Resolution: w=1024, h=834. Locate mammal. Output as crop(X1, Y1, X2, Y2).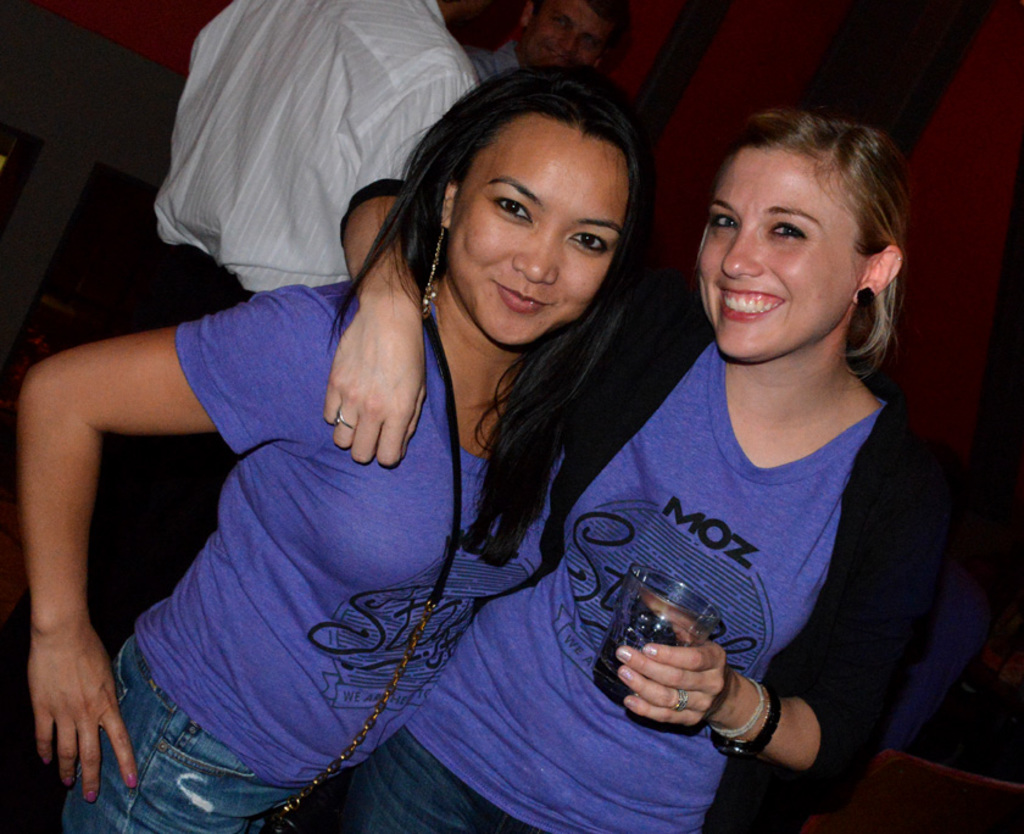
crop(289, 110, 956, 833).
